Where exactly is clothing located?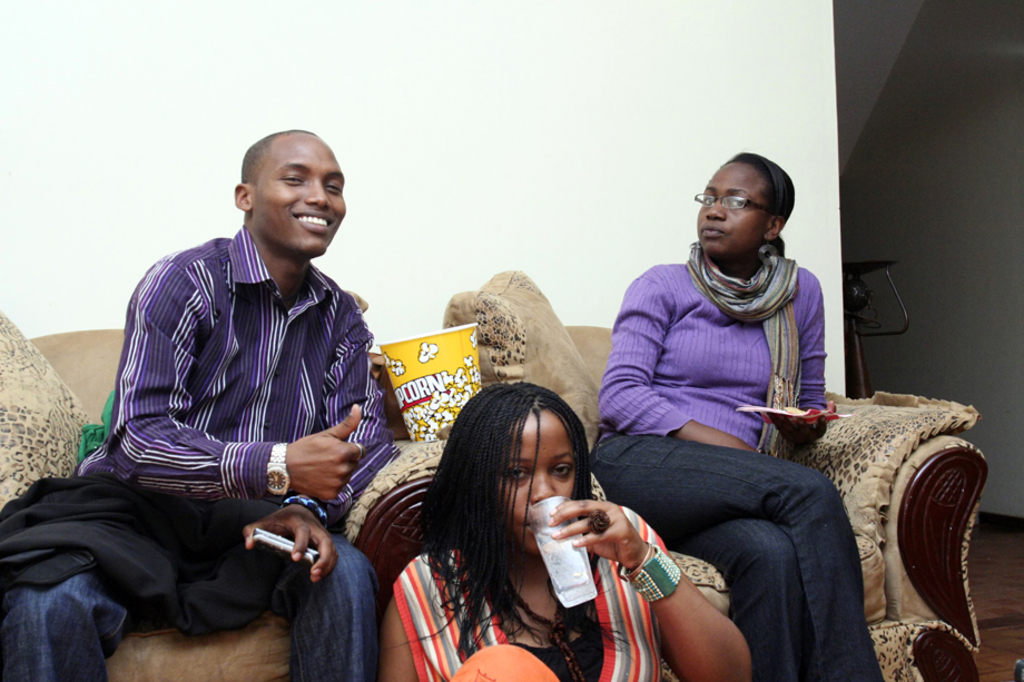
Its bounding box is <region>403, 510, 678, 681</region>.
